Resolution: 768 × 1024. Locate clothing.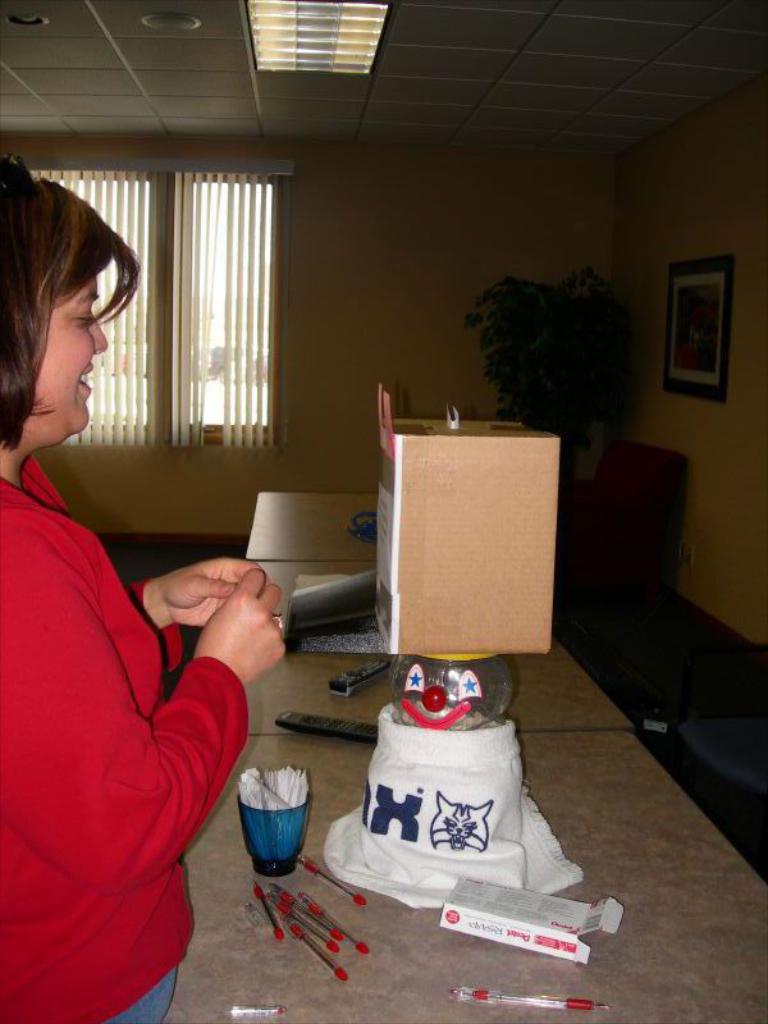
left=0, top=439, right=250, bottom=1023.
